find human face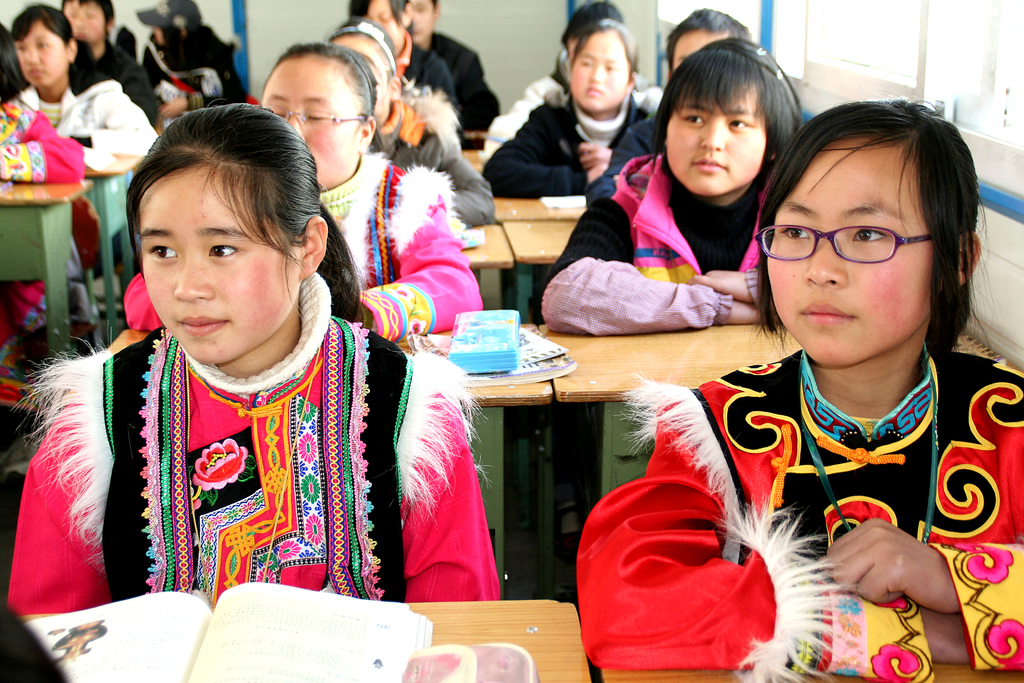
<bbox>140, 168, 300, 365</bbox>
